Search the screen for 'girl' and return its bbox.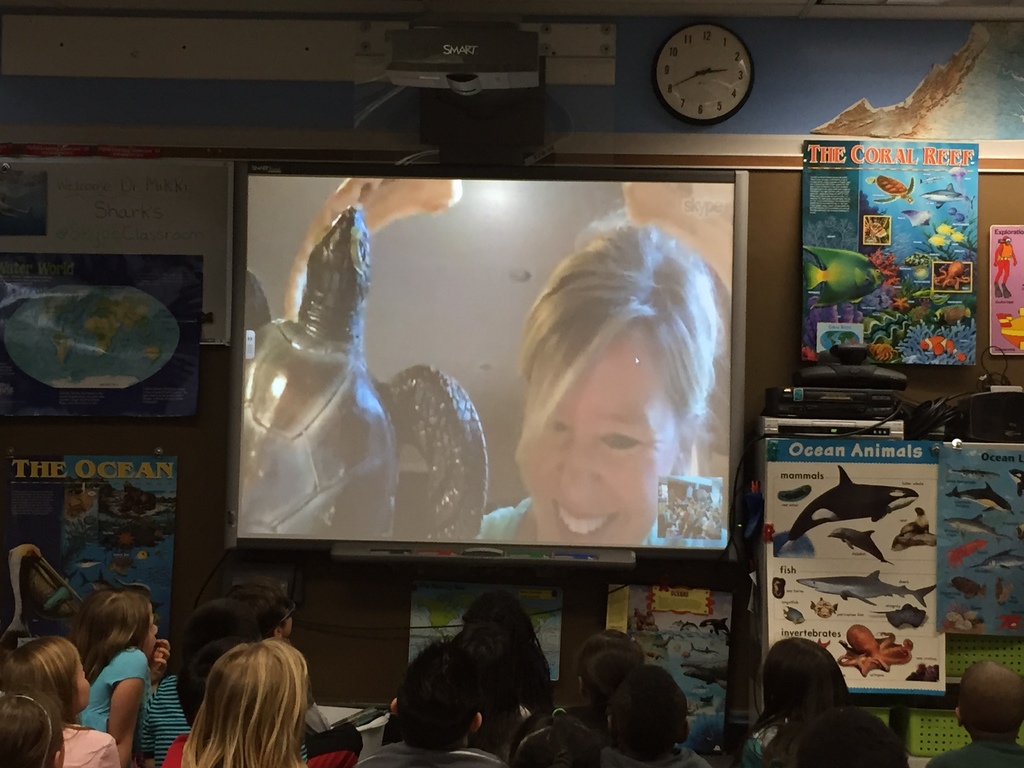
Found: rect(76, 582, 177, 765).
